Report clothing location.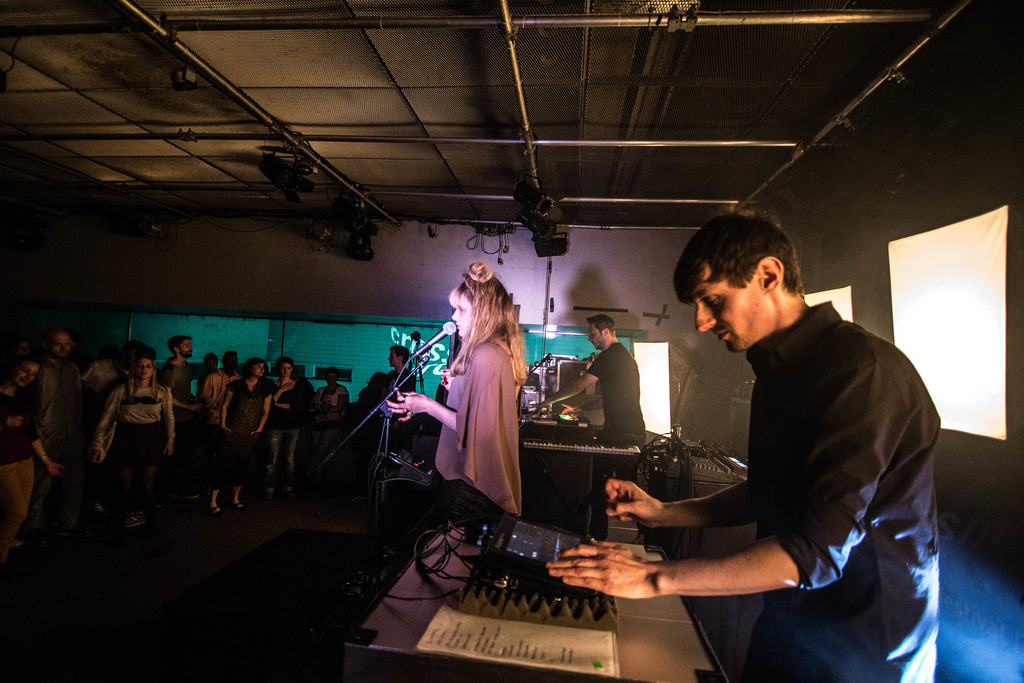
Report: {"left": 730, "top": 308, "right": 944, "bottom": 682}.
